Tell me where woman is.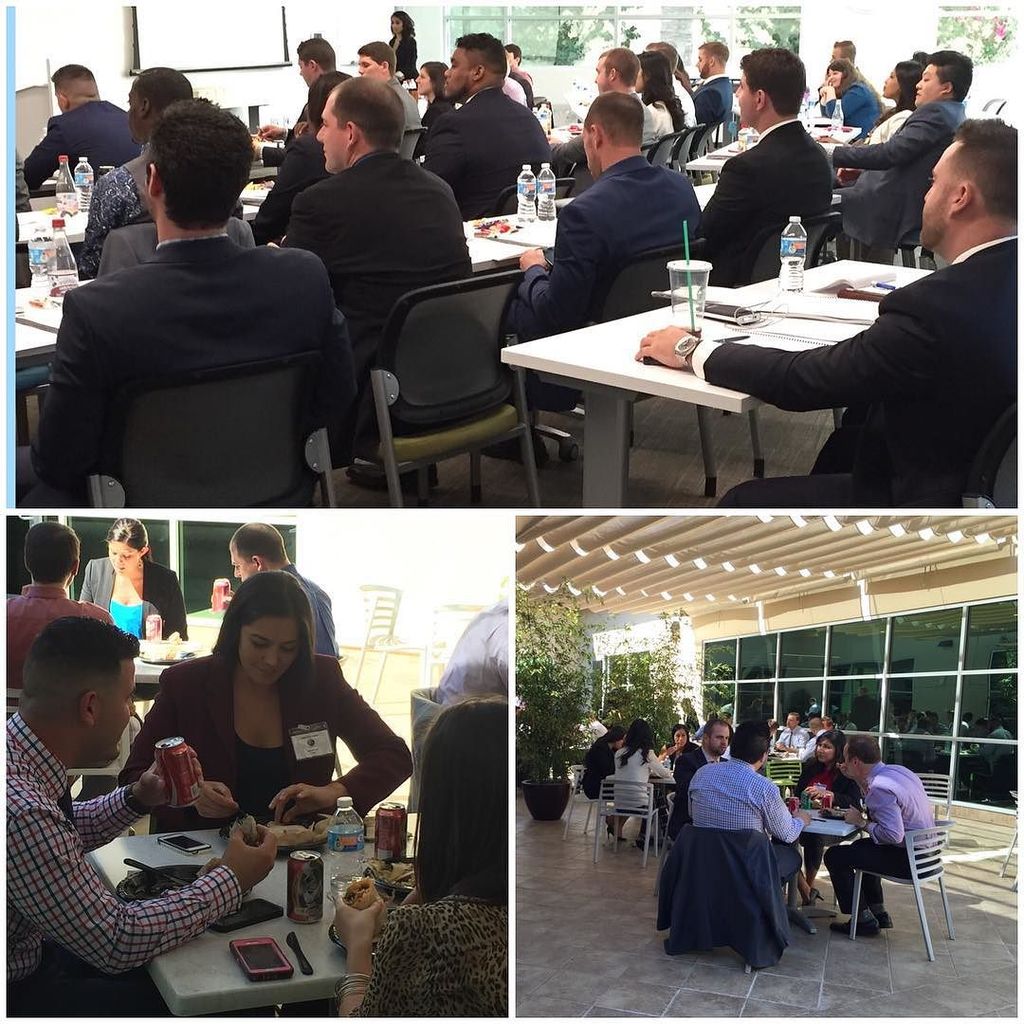
woman is at (x1=123, y1=562, x2=414, y2=831).
